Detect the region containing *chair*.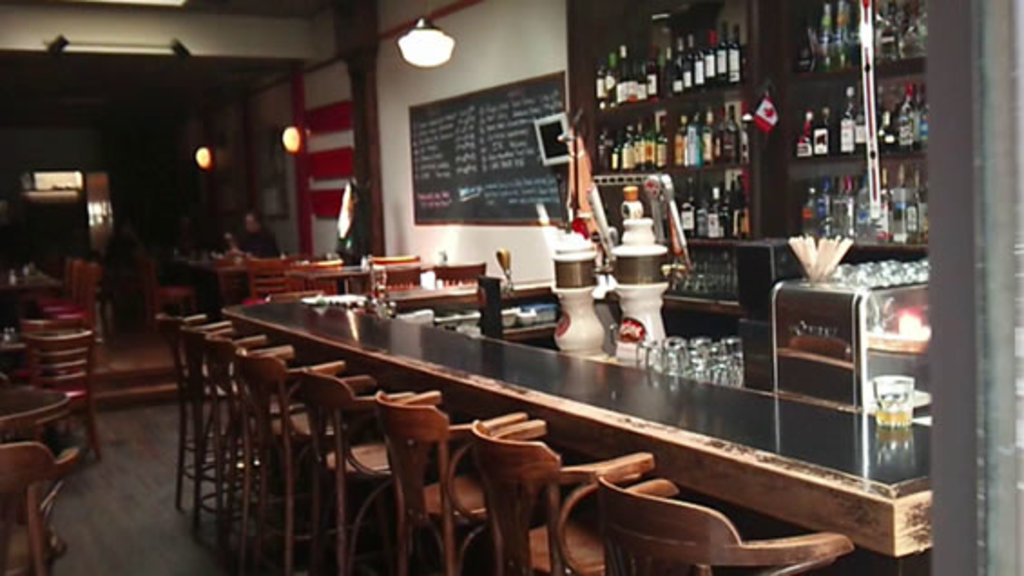
pyautogui.locateOnScreen(0, 342, 38, 389).
